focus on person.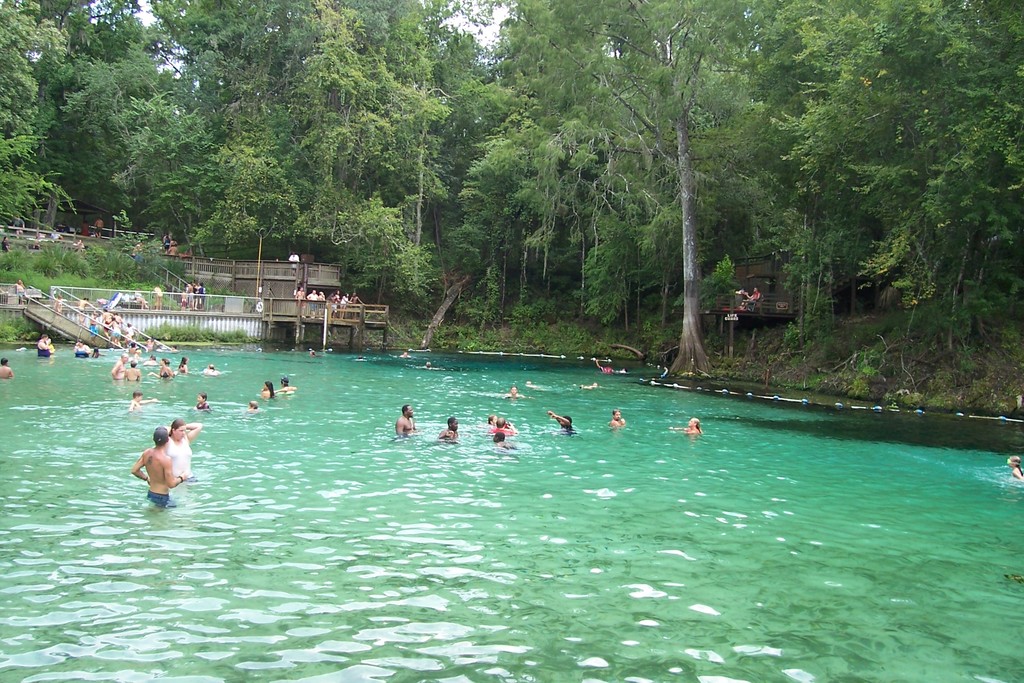
Focused at 193/393/210/409.
